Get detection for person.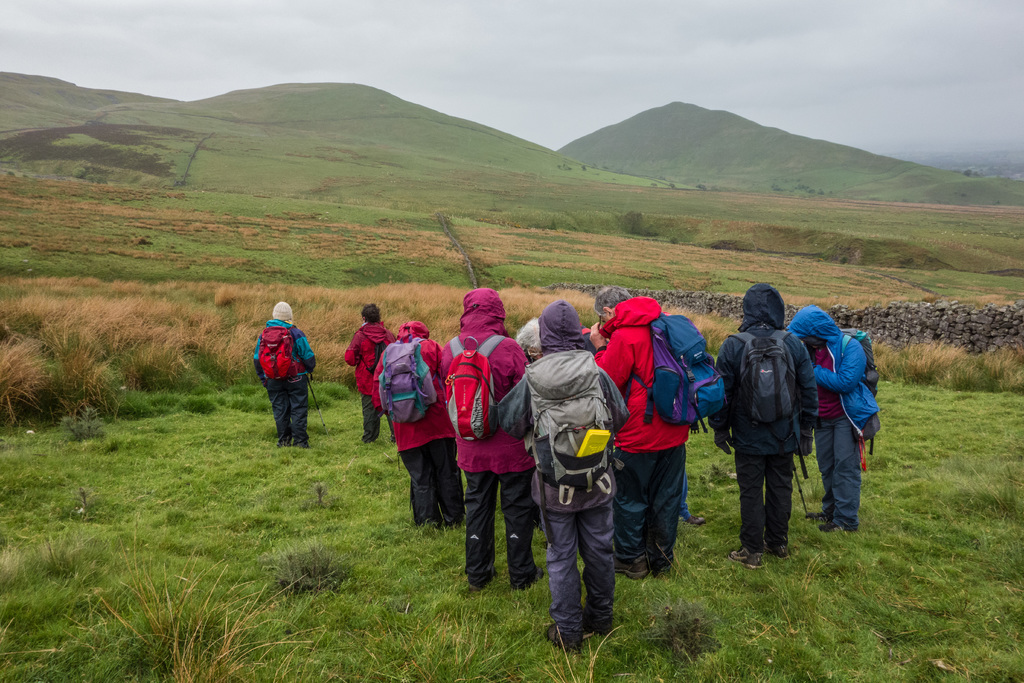
Detection: [x1=588, y1=278, x2=696, y2=581].
